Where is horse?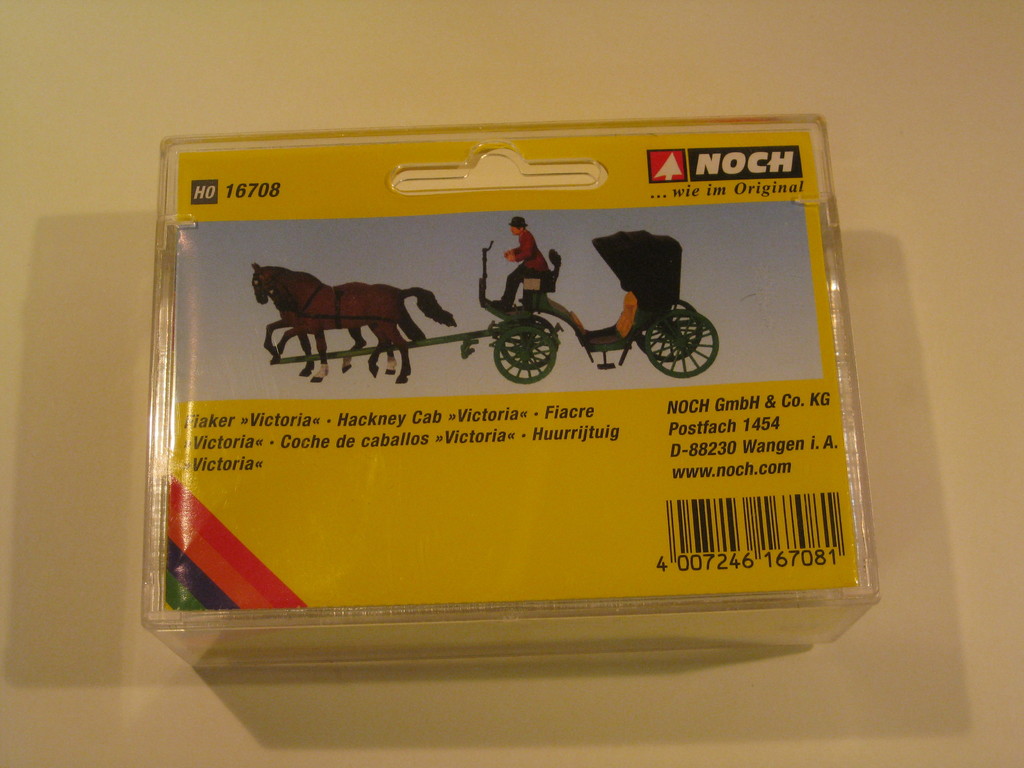
268,271,459,383.
